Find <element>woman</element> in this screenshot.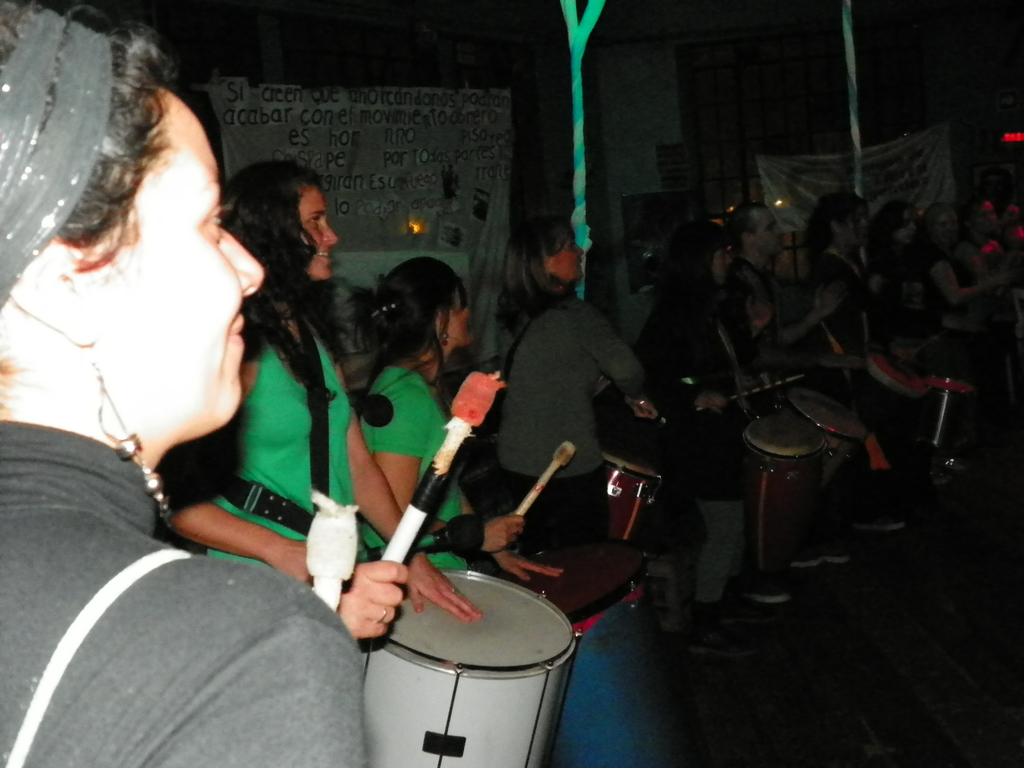
The bounding box for <element>woman</element> is [799,193,912,569].
